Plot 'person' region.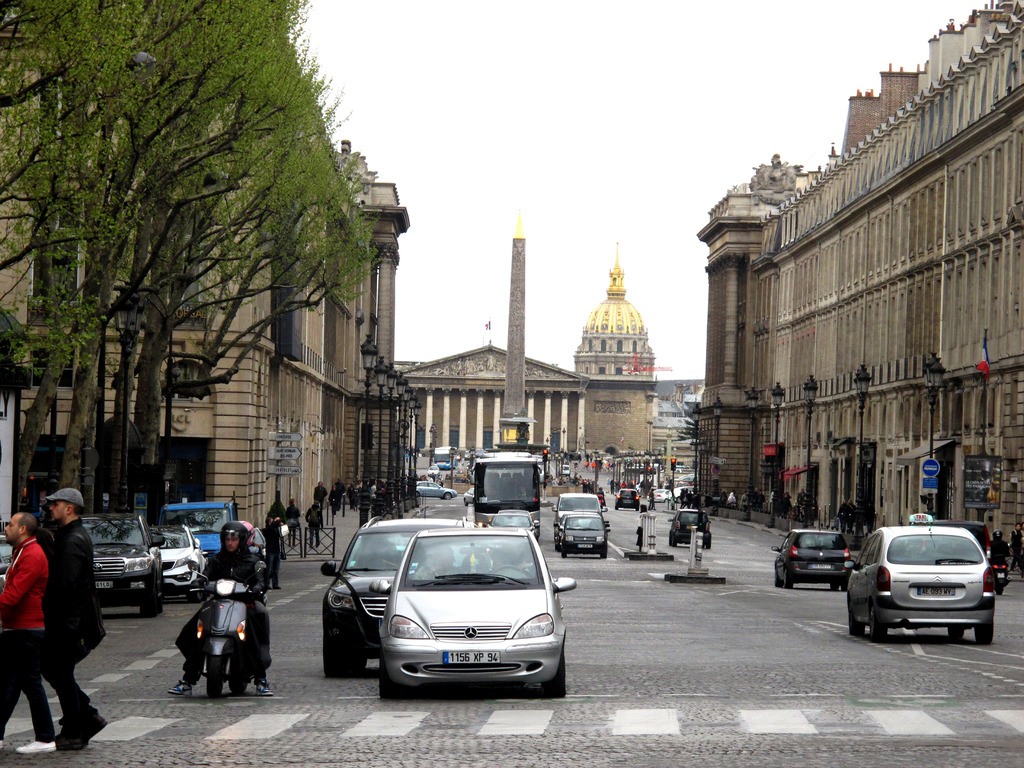
Plotted at BBox(847, 498, 856, 532).
